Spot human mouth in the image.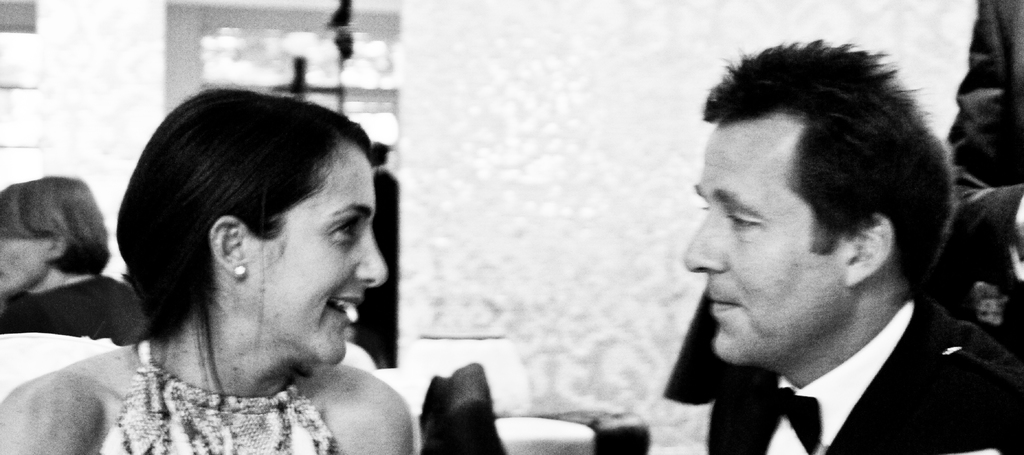
human mouth found at [704, 285, 746, 326].
